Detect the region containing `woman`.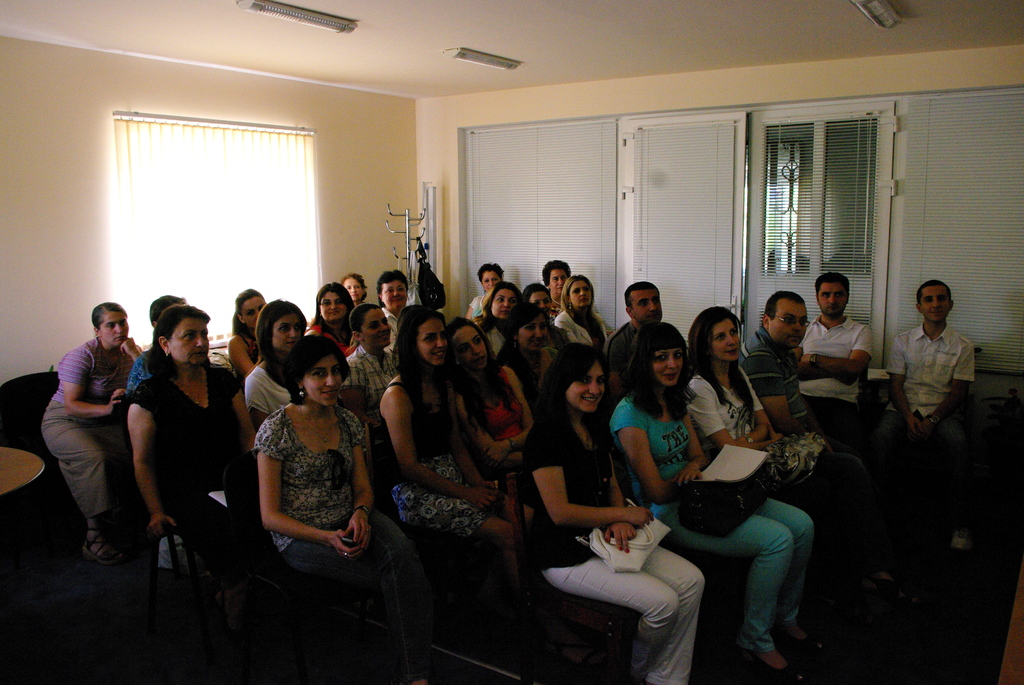
x1=607, y1=320, x2=824, y2=684.
